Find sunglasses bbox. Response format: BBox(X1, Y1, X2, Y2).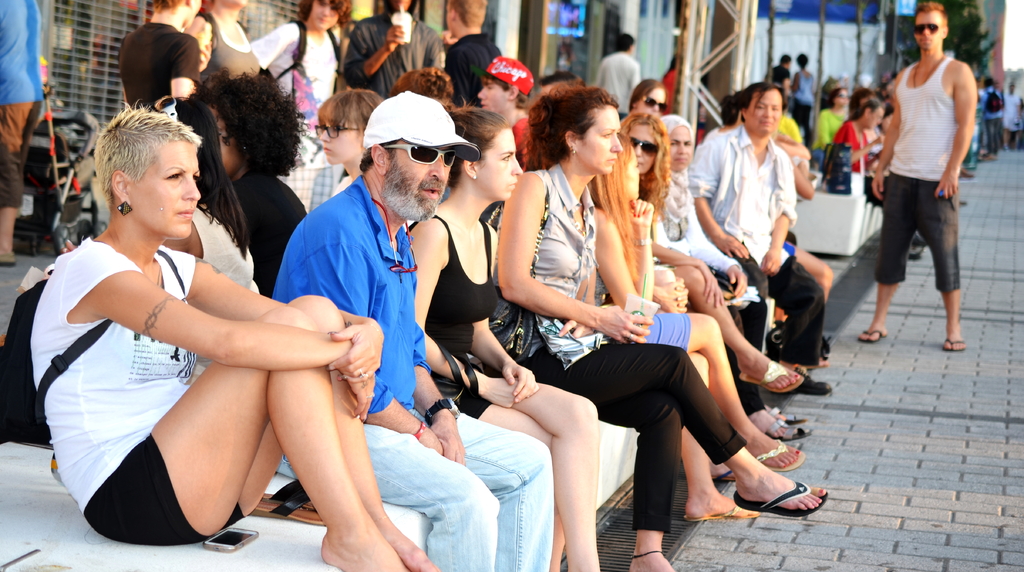
BBox(383, 141, 457, 168).
